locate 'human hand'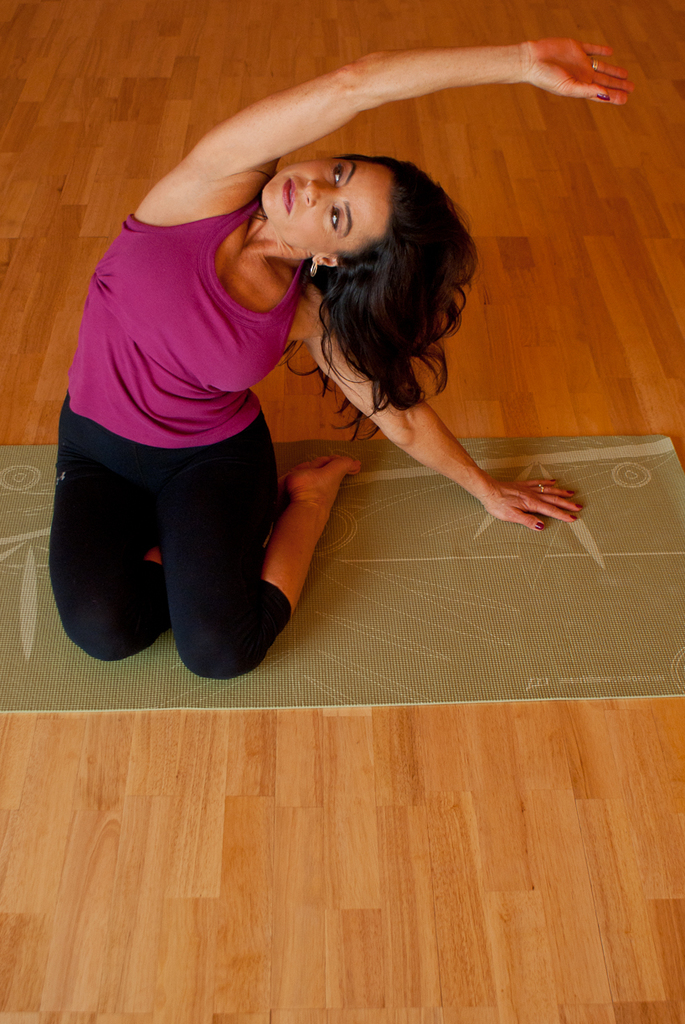
<box>511,23,636,88</box>
